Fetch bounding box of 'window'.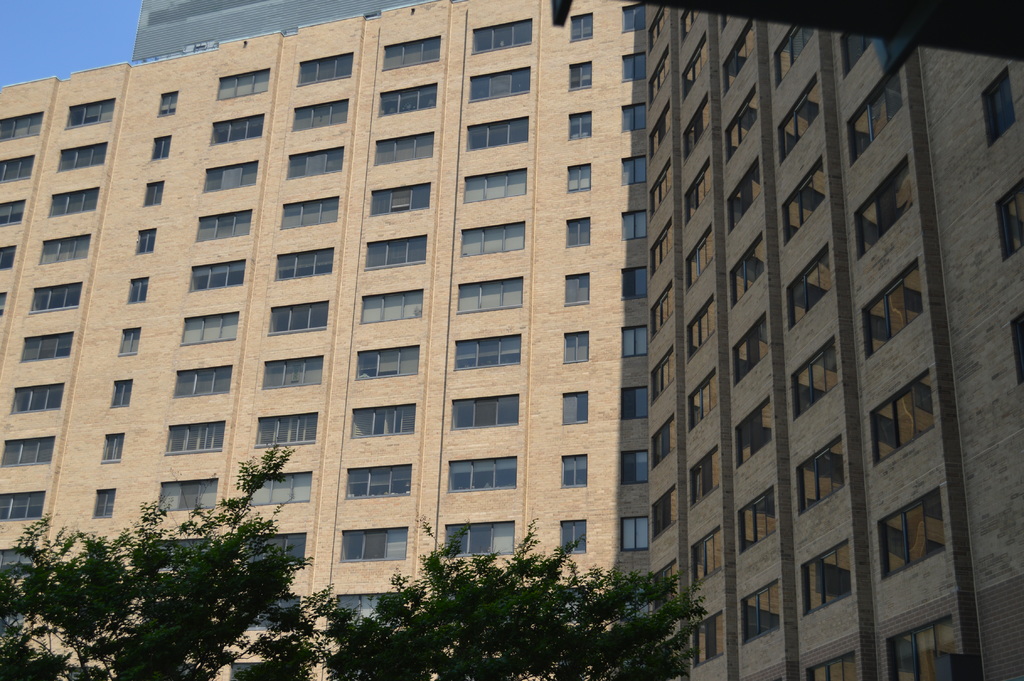
Bbox: box(714, 81, 763, 160).
